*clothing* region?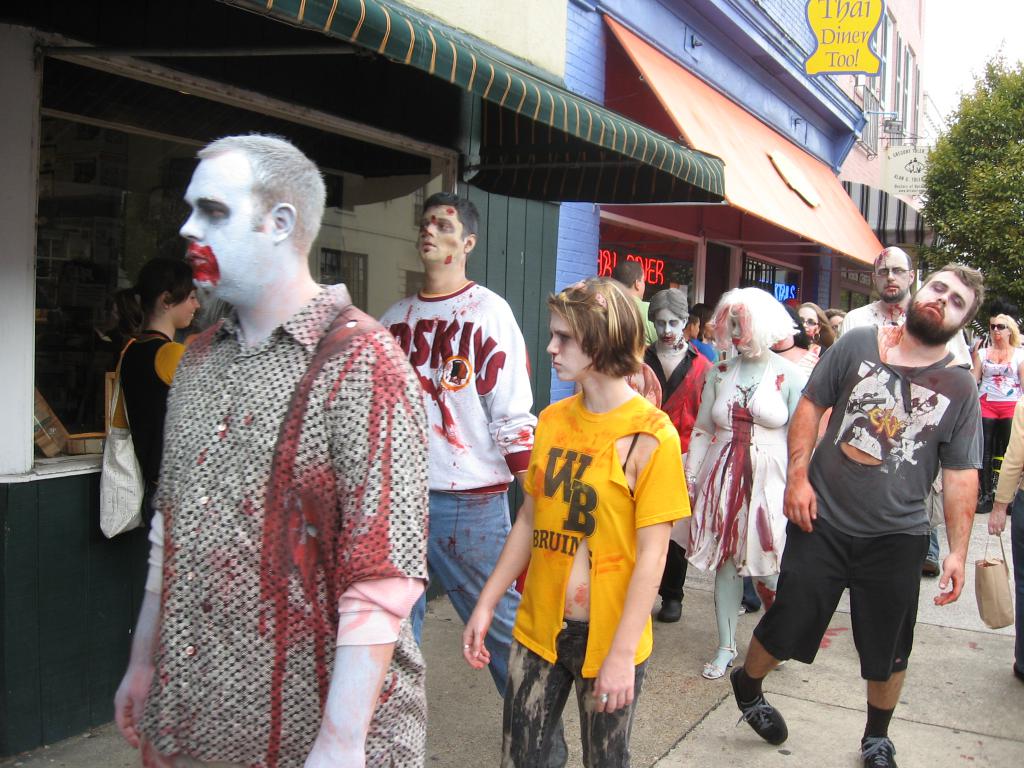
l=978, t=342, r=1023, b=466
